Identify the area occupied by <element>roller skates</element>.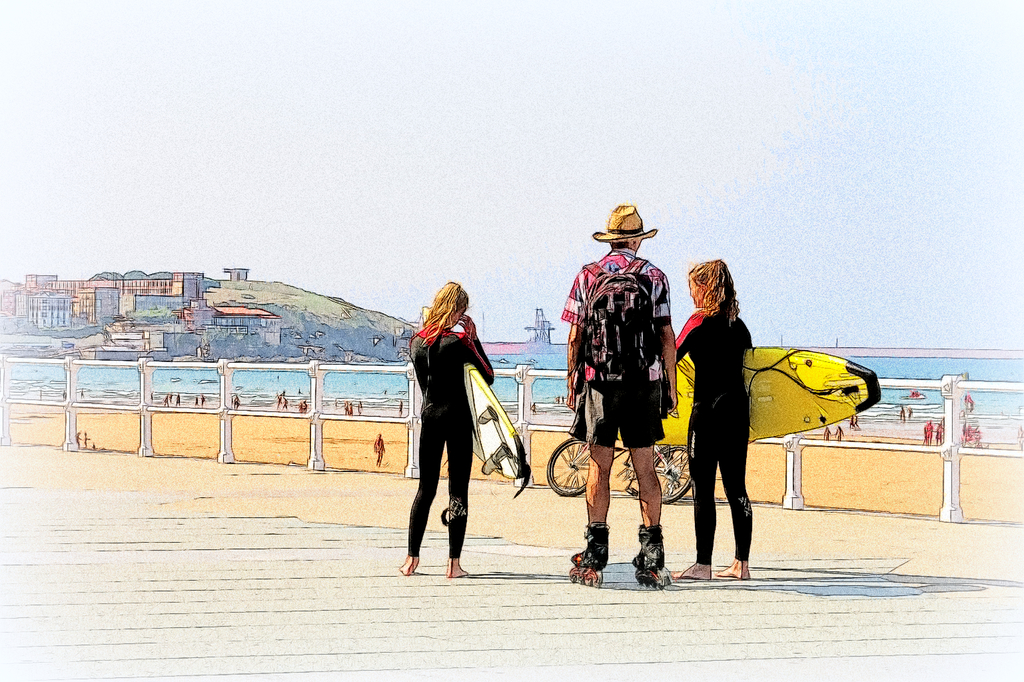
Area: 568/519/611/589.
